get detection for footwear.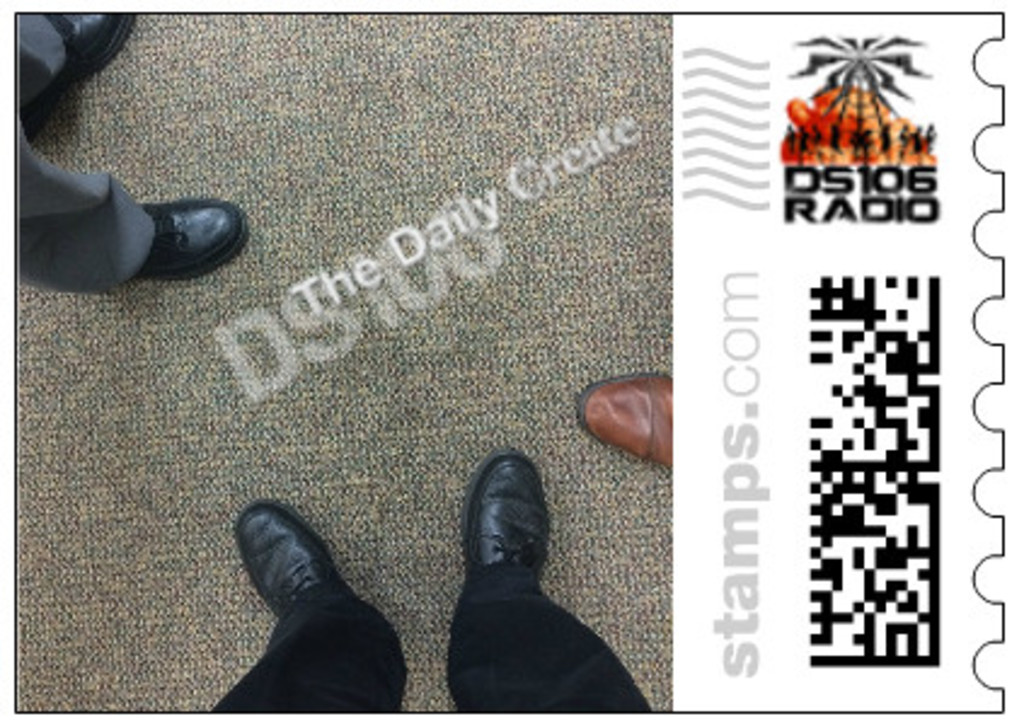
Detection: 450, 443, 554, 624.
